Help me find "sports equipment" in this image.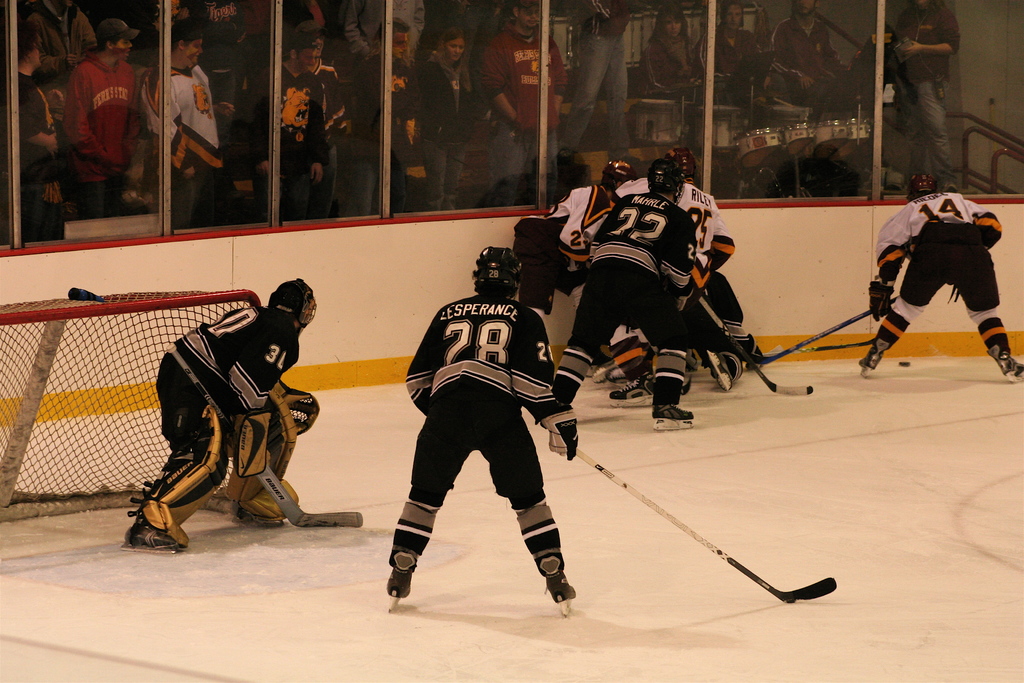
Found it: <bbox>385, 568, 412, 610</bbox>.
